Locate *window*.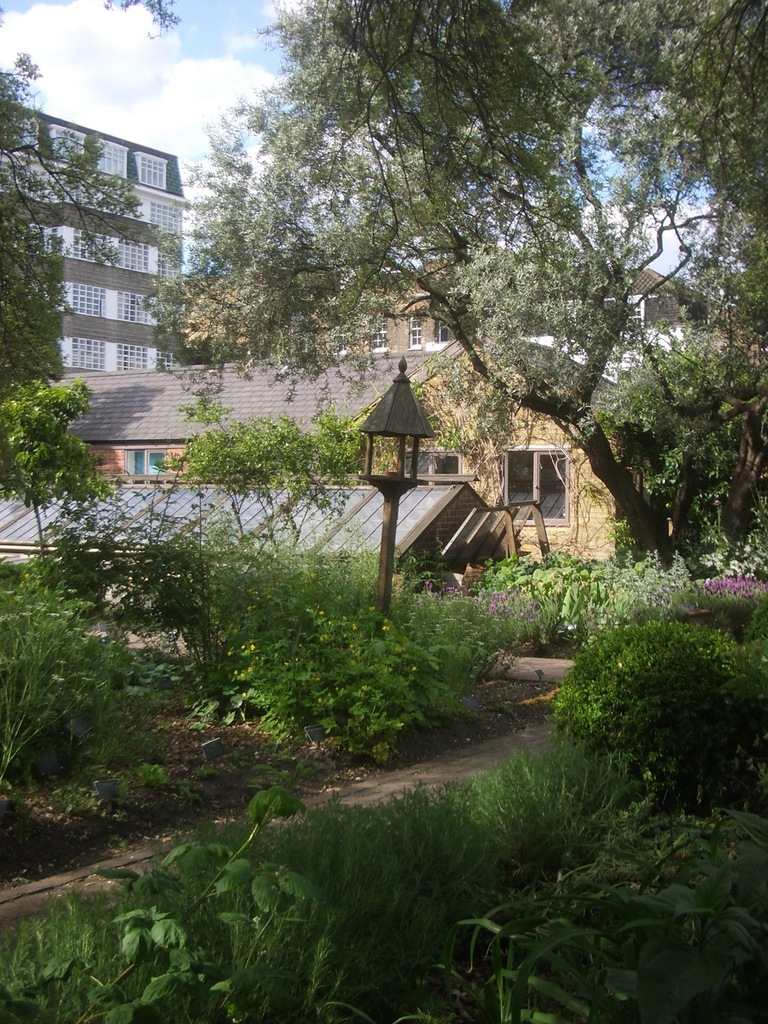
Bounding box: 108, 294, 143, 326.
